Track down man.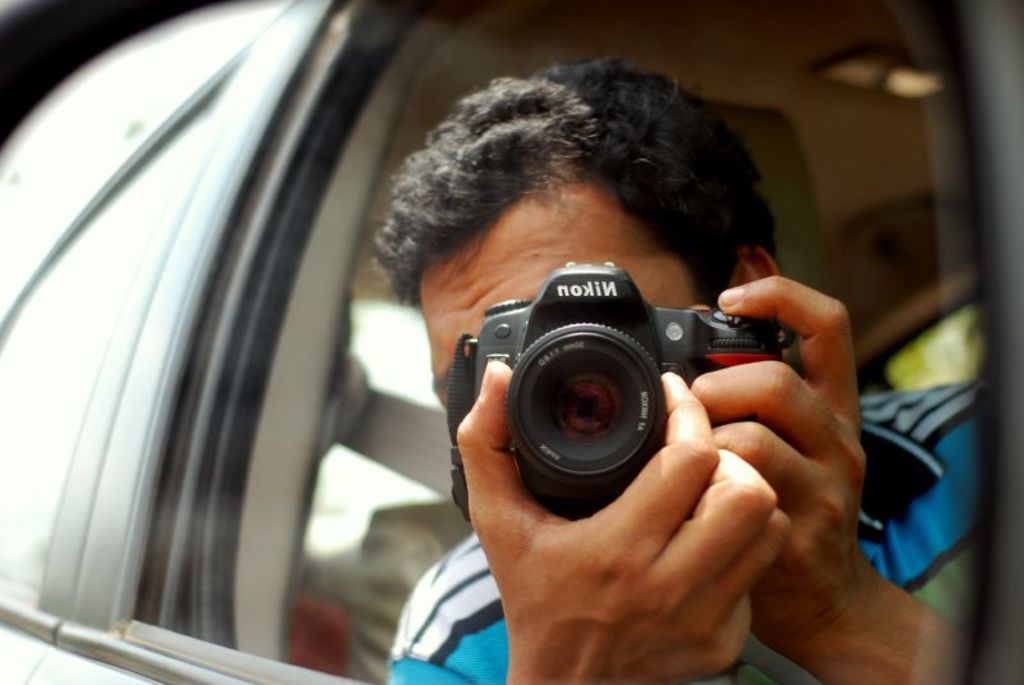
Tracked to <region>370, 51, 978, 684</region>.
